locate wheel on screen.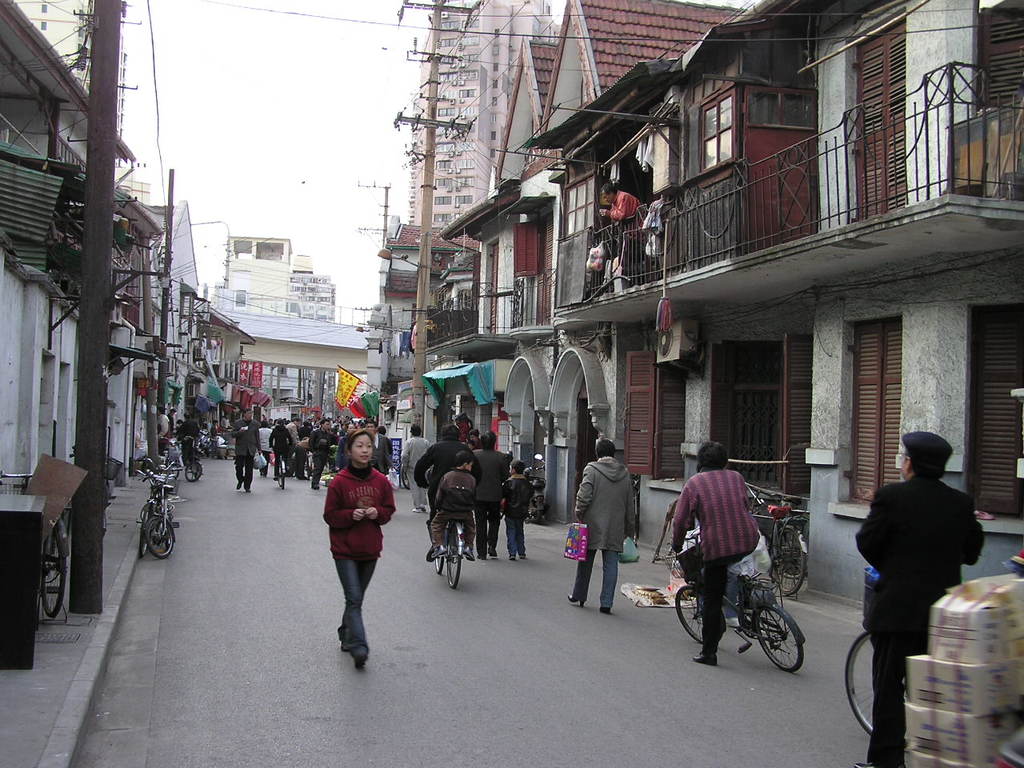
On screen at detection(35, 527, 70, 617).
